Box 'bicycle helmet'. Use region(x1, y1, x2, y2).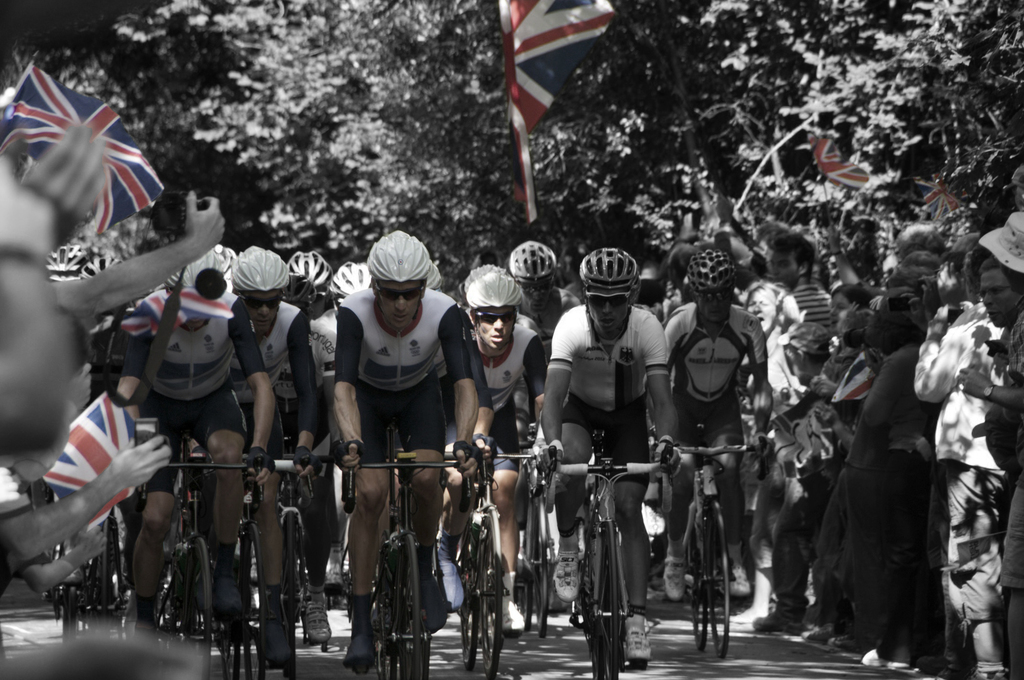
region(330, 261, 370, 301).
